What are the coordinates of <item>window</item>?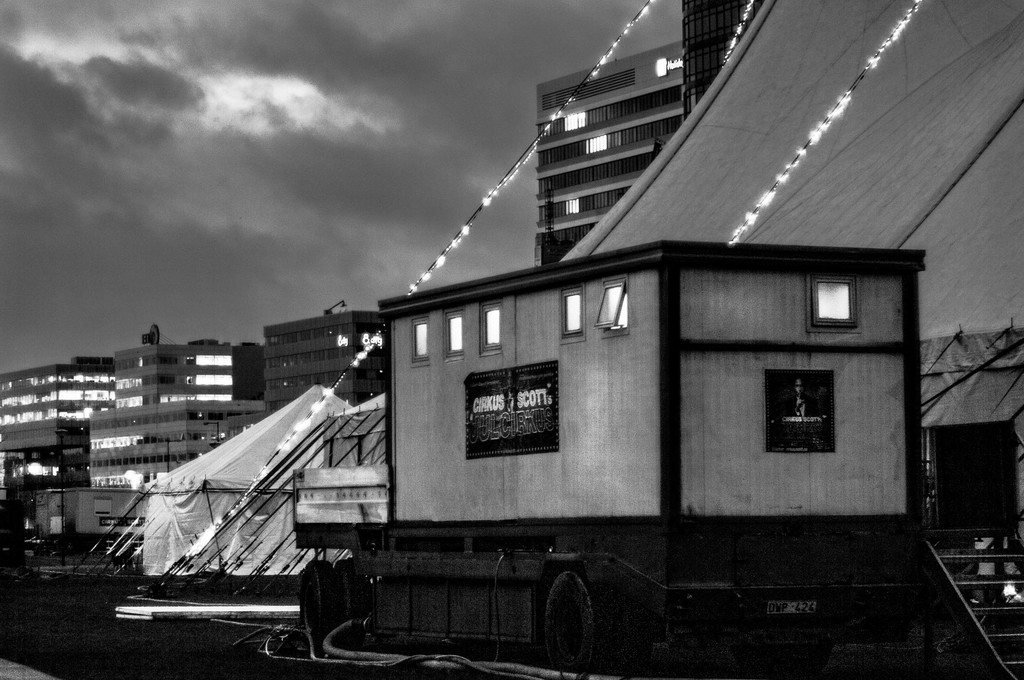
box=[594, 281, 627, 322].
